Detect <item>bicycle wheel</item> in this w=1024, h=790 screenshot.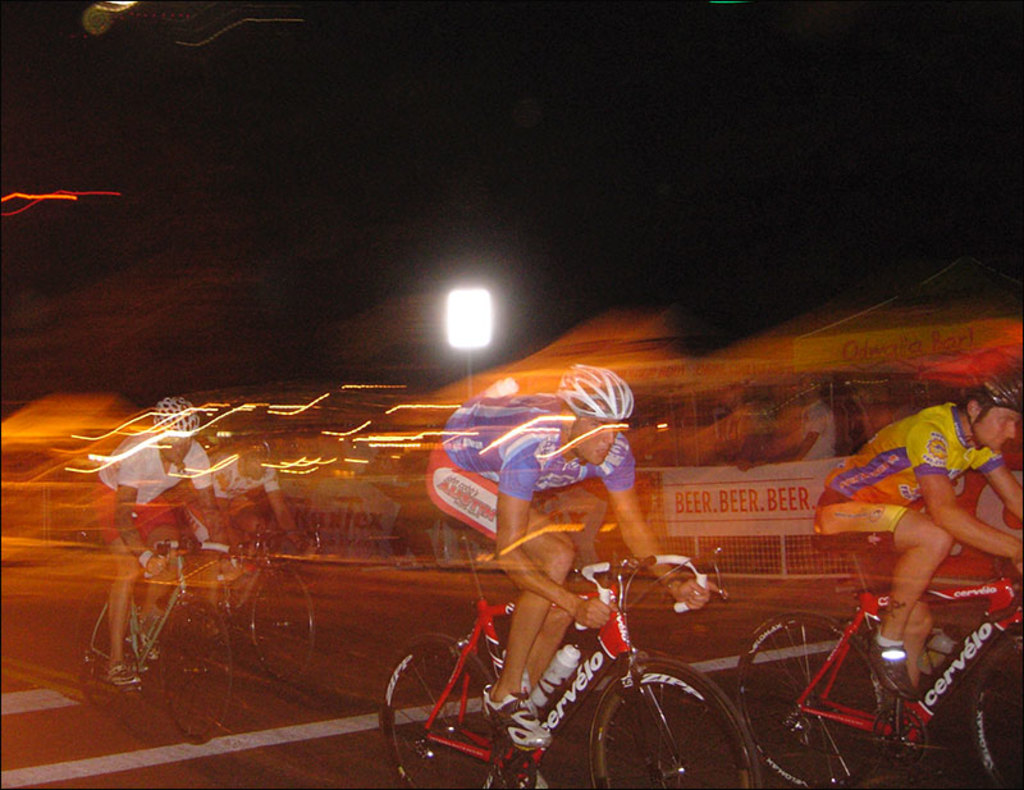
Detection: [255,568,316,680].
